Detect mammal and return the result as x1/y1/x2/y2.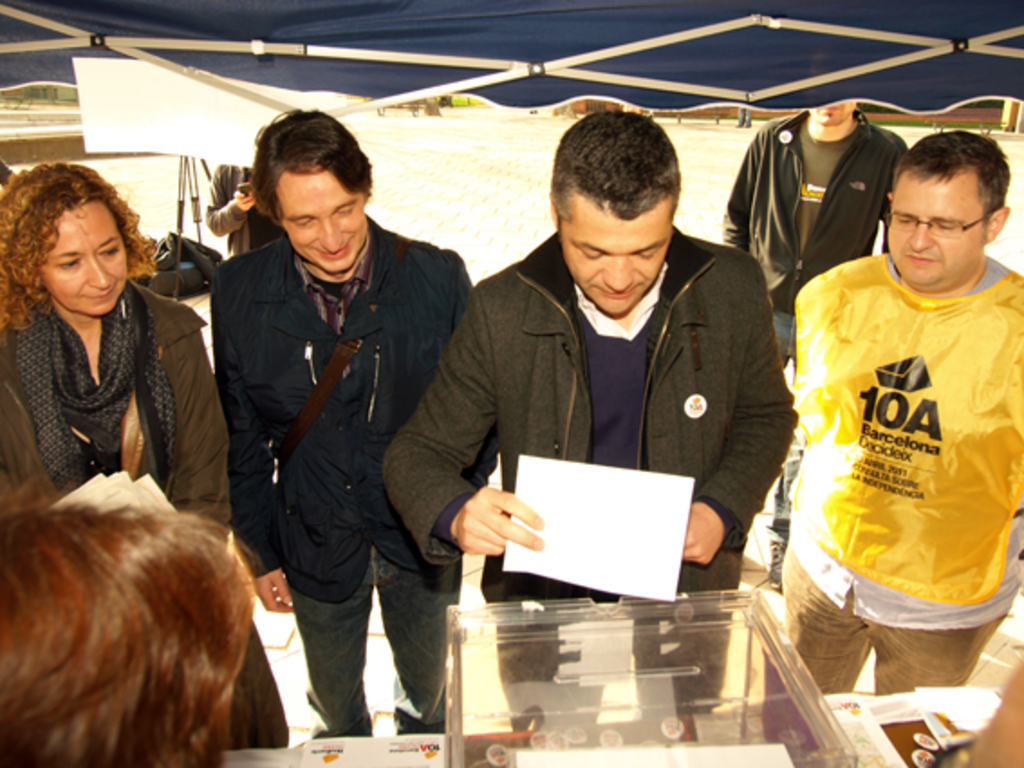
721/92/903/564.
